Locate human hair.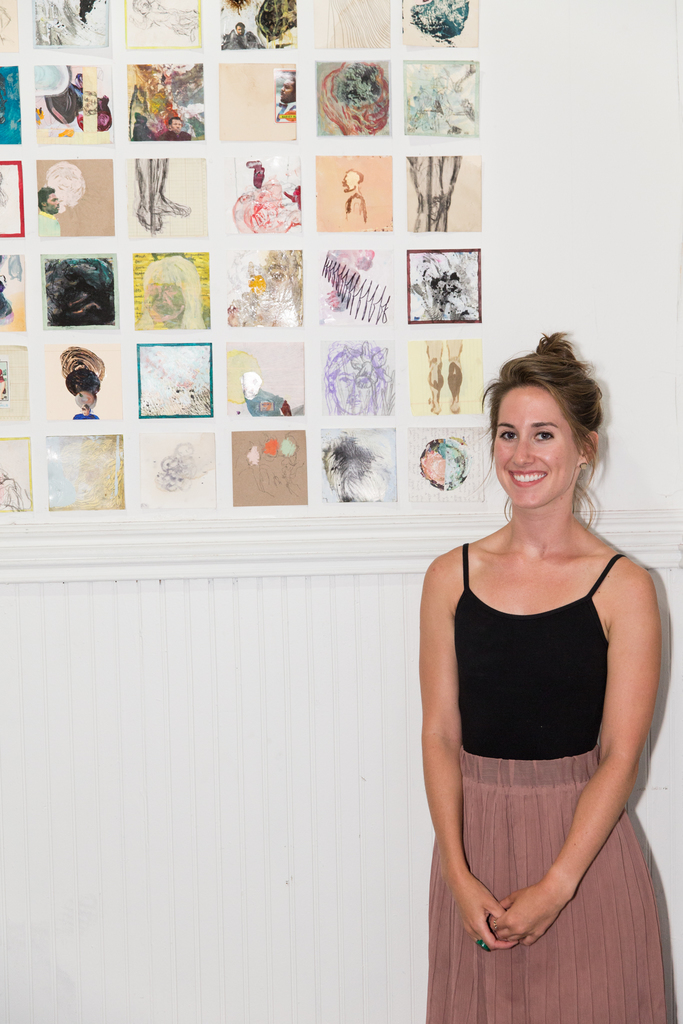
Bounding box: {"x1": 497, "y1": 344, "x2": 619, "y2": 546}.
